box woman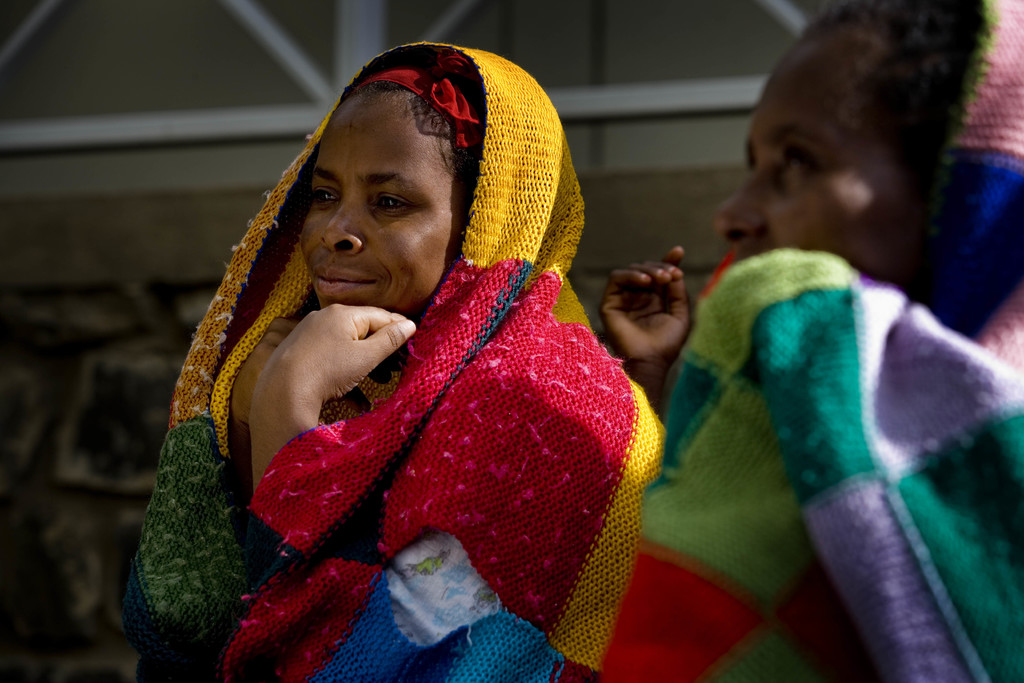
bbox(609, 53, 1023, 669)
